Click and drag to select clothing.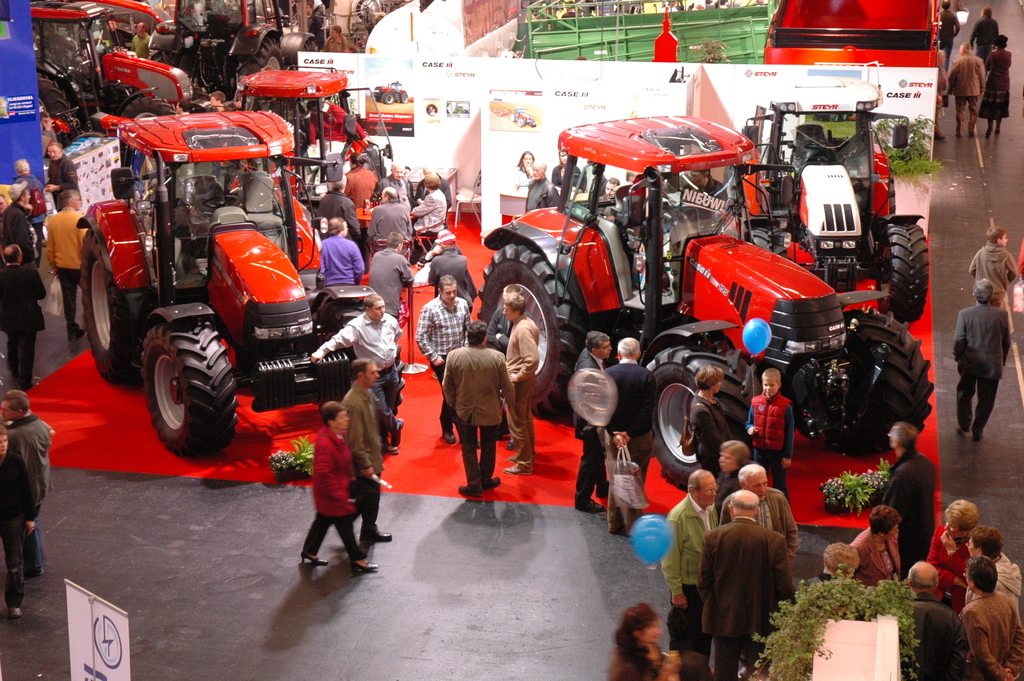
Selection: x1=596, y1=358, x2=657, y2=532.
